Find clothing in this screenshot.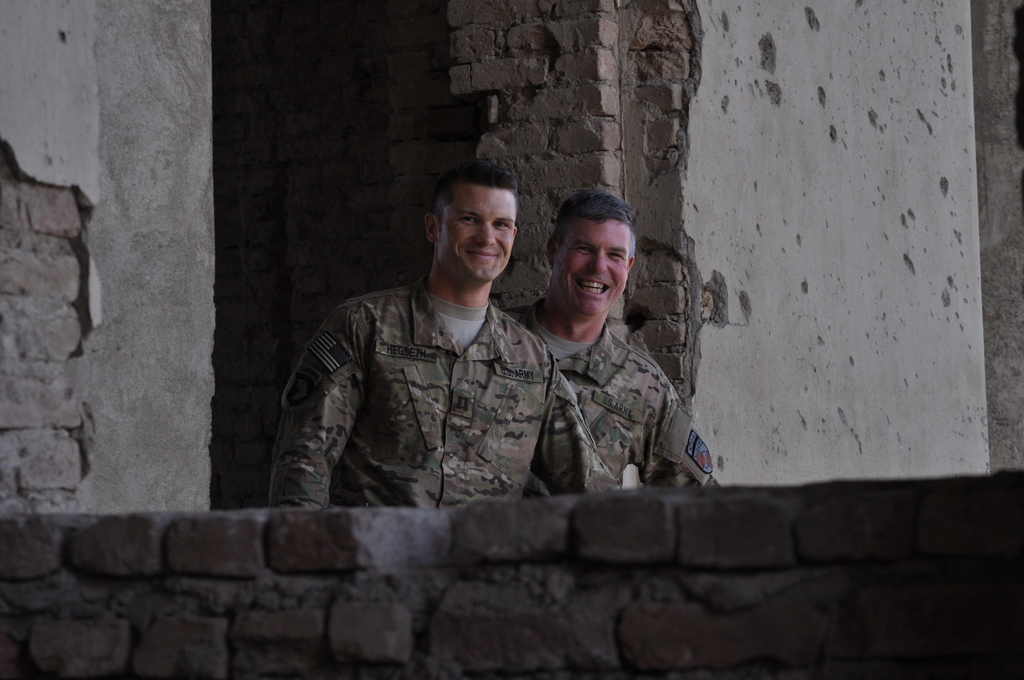
The bounding box for clothing is 330/229/626/522.
